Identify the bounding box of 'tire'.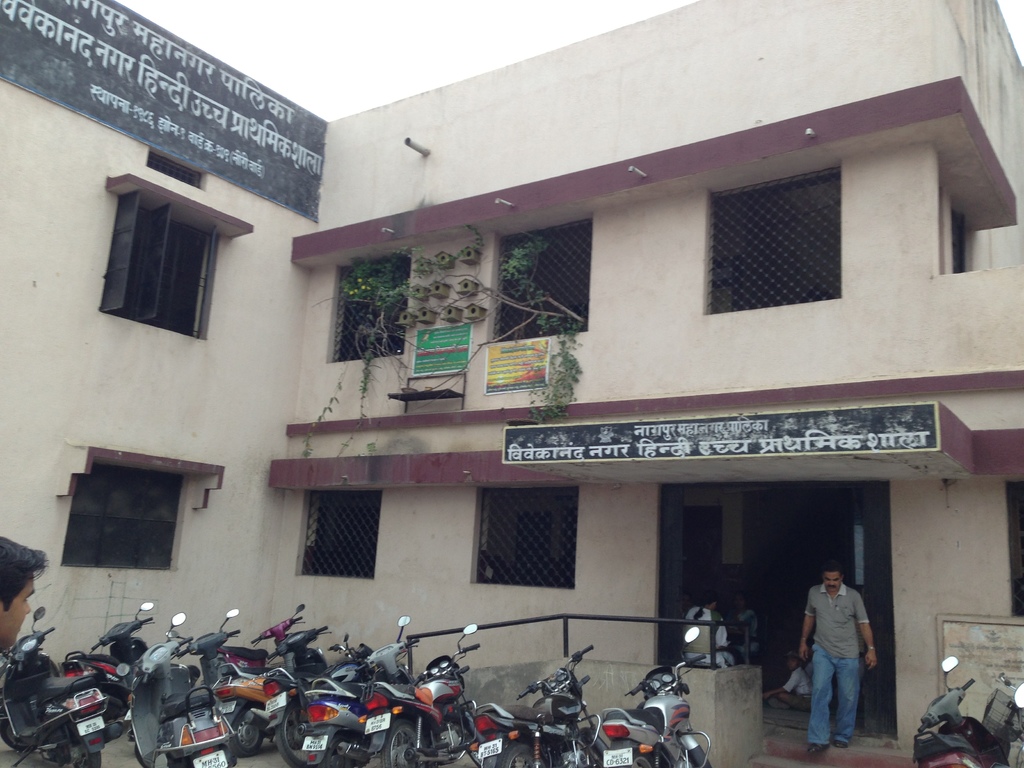
left=500, top=741, right=543, bottom=765.
